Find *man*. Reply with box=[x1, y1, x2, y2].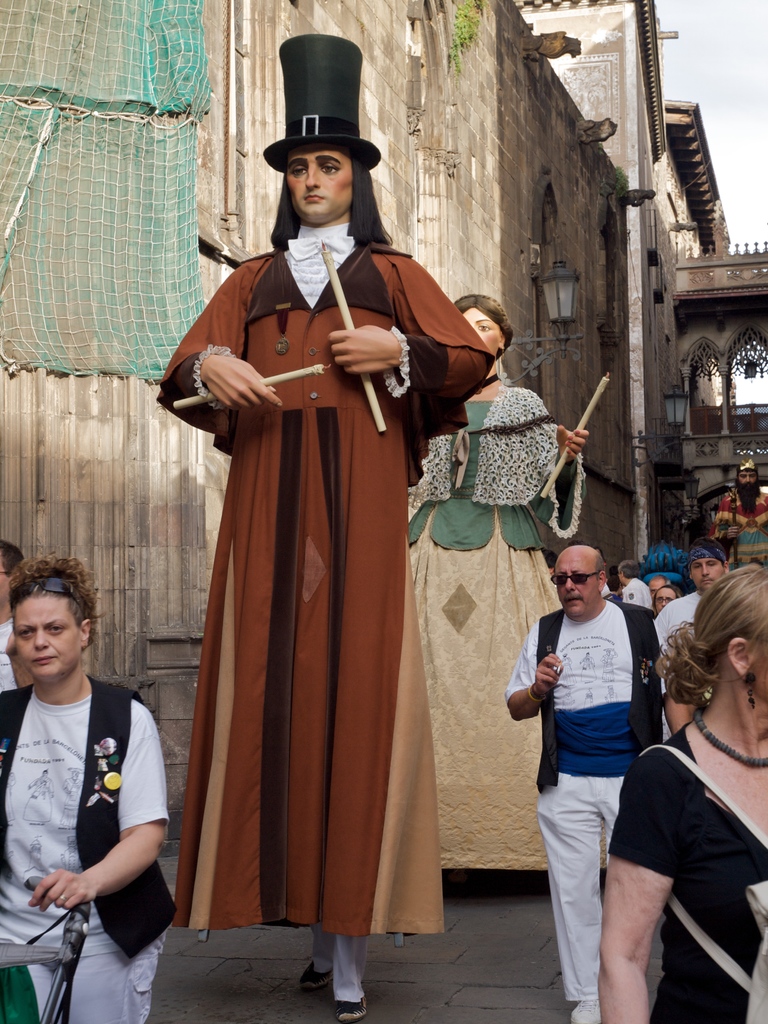
box=[508, 507, 697, 997].
